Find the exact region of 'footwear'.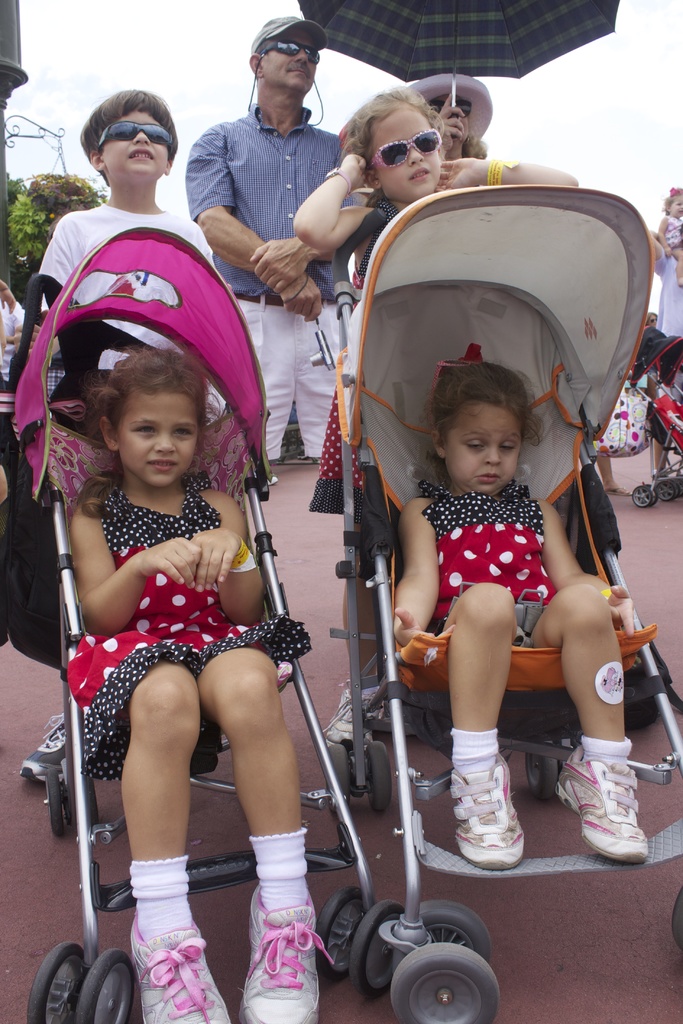
Exact region: box(571, 745, 671, 873).
